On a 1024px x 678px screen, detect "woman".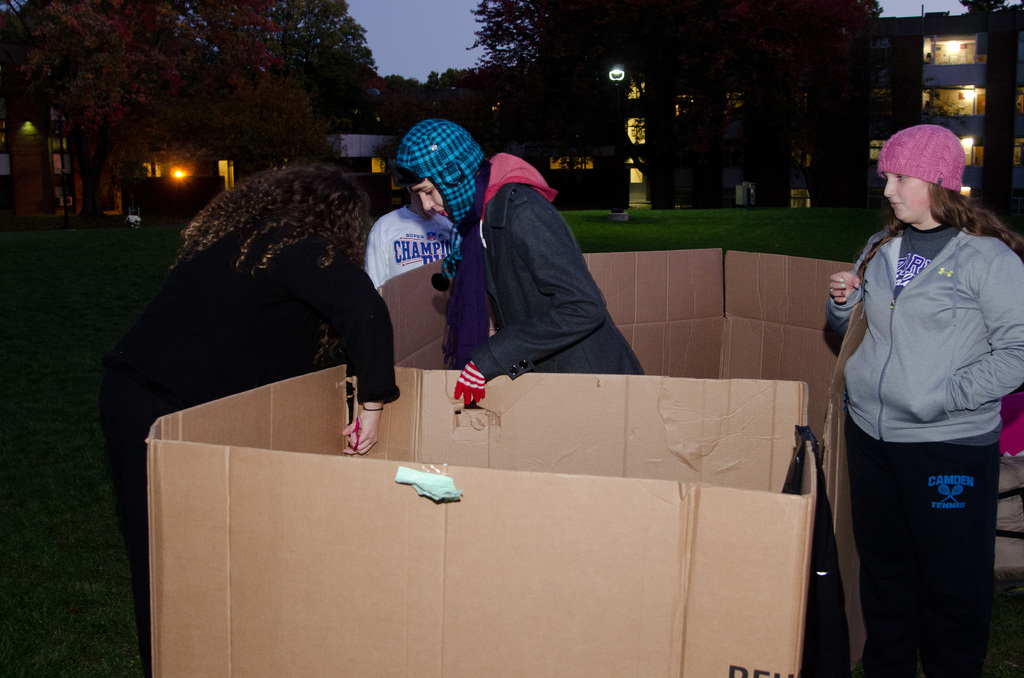
393,120,652,410.
